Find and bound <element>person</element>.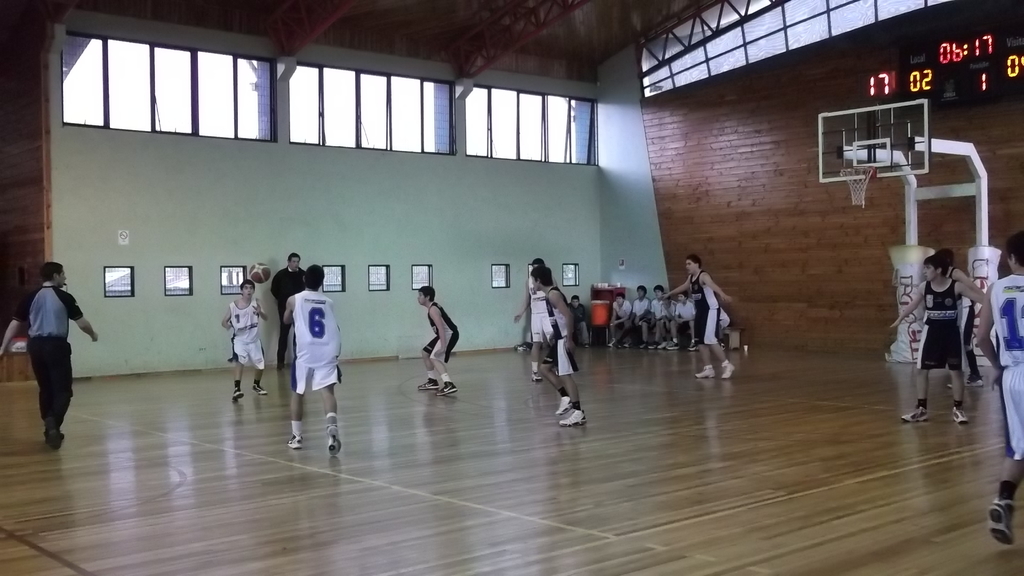
Bound: 909/241/982/410.
